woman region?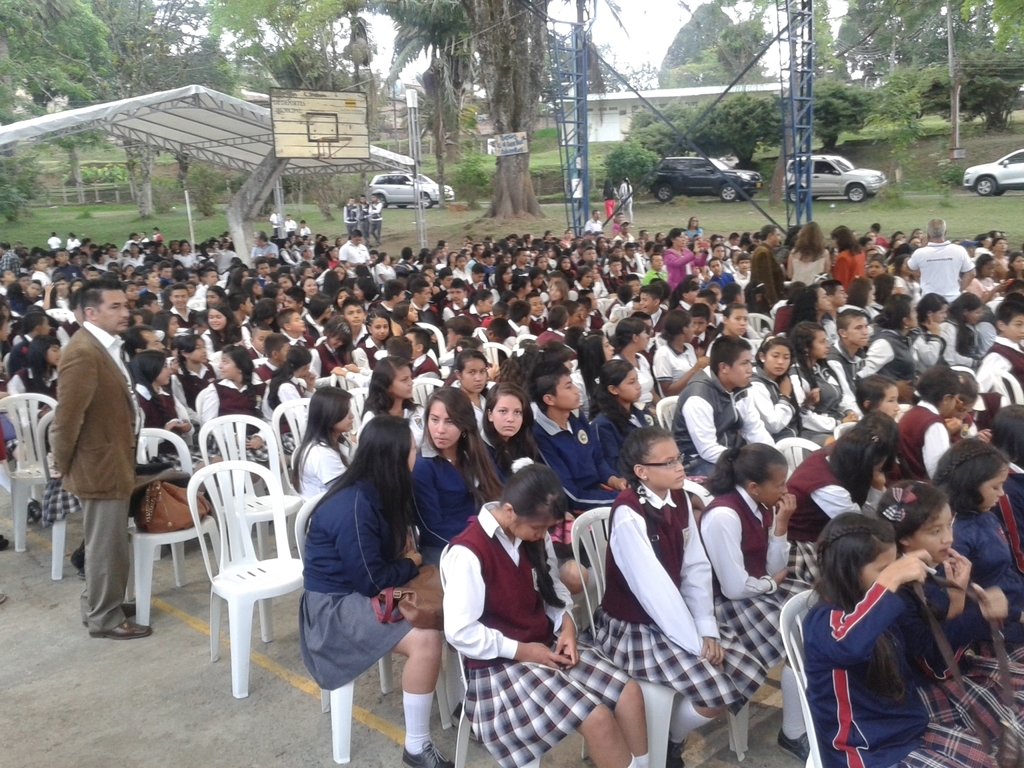
786/219/831/285
